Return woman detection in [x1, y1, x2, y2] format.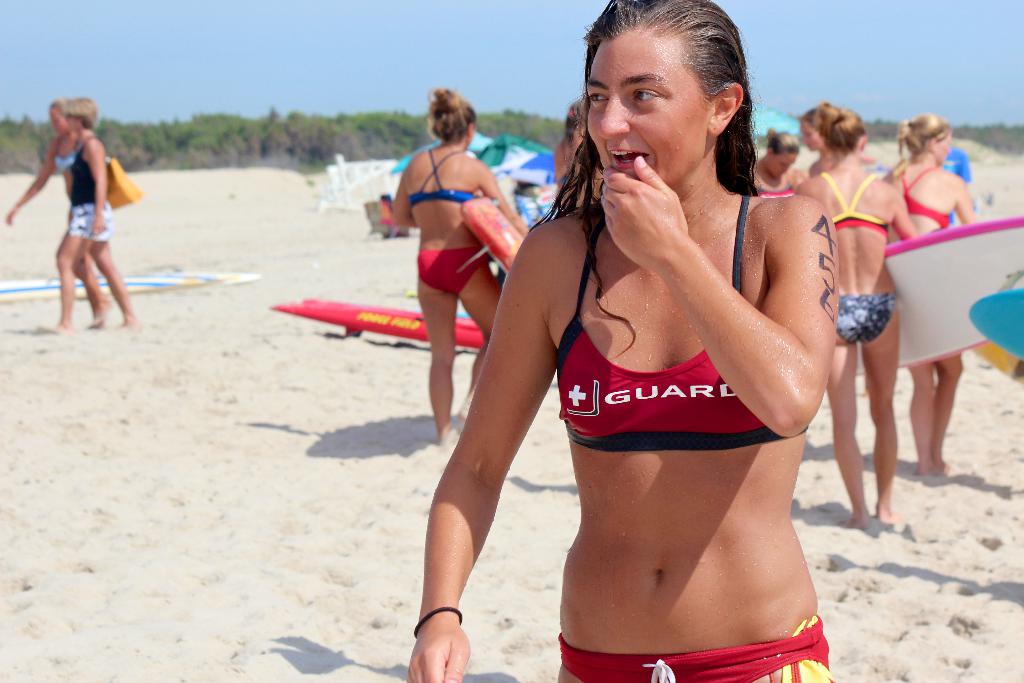
[42, 97, 140, 329].
